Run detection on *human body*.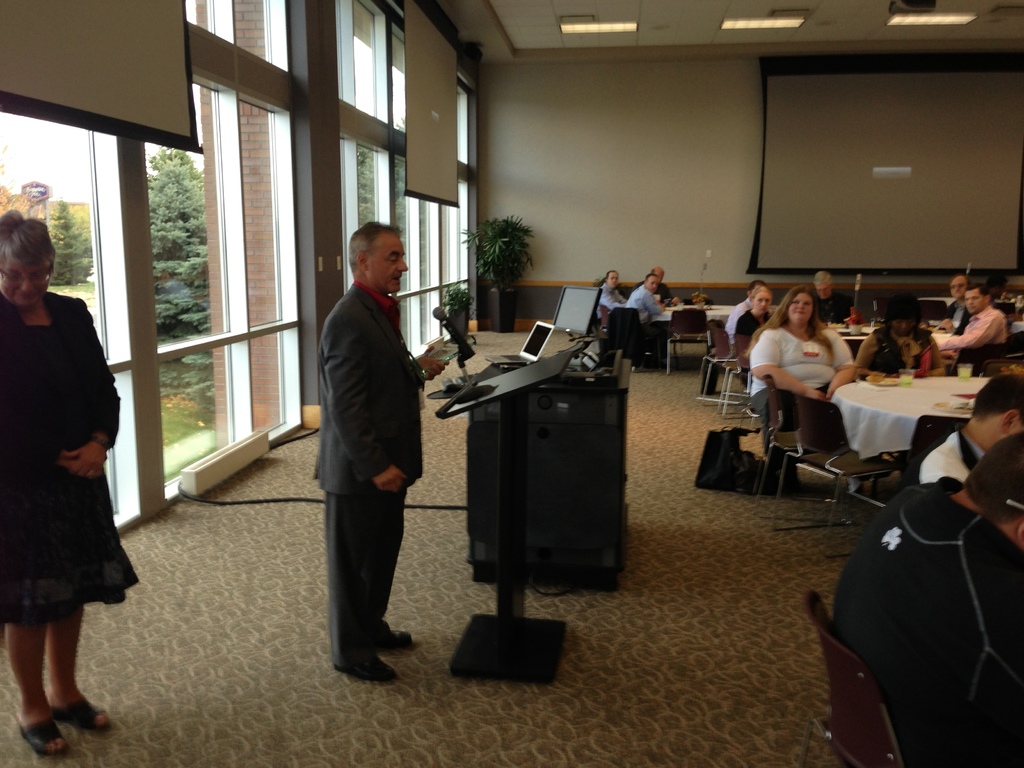
Result: (622, 283, 663, 371).
